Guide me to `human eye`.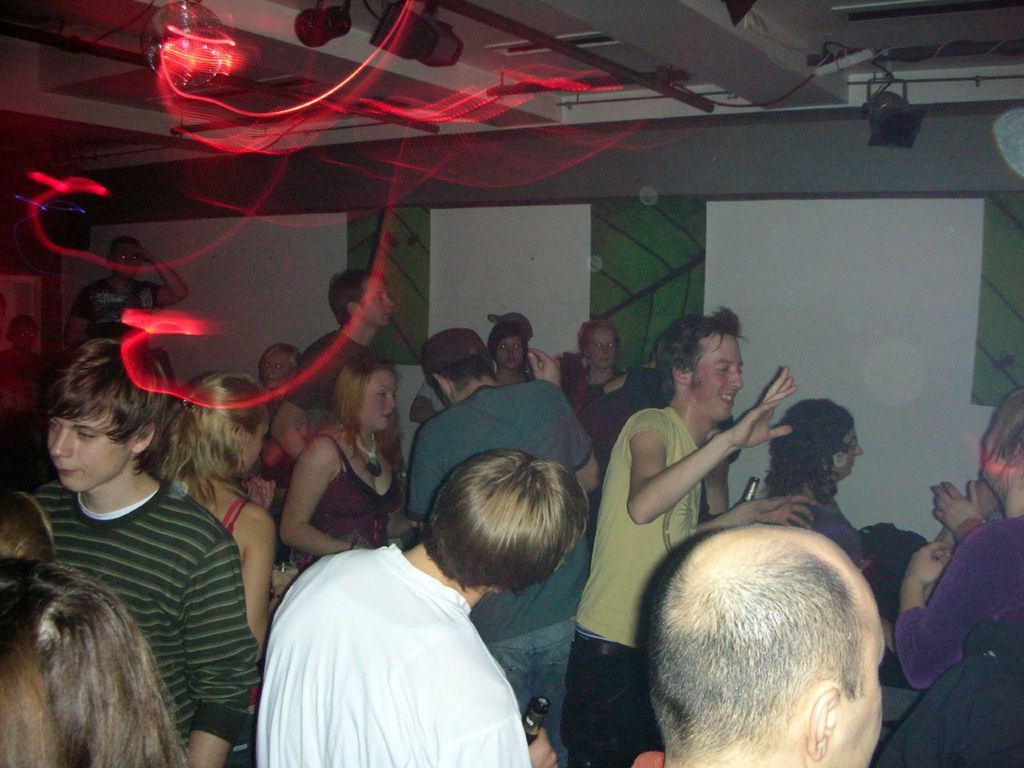
Guidance: (left=497, top=343, right=509, bottom=351).
